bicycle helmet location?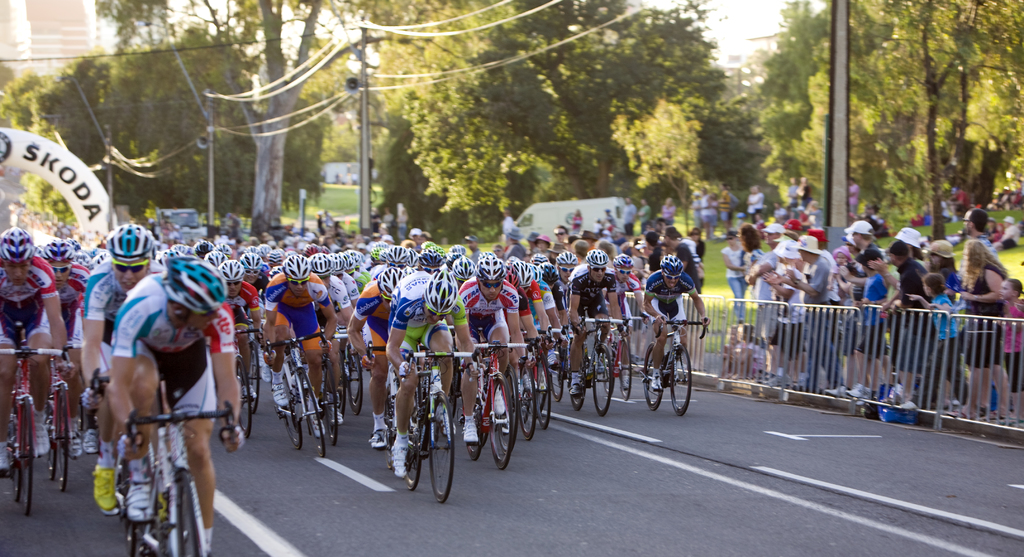
crop(166, 257, 216, 317)
